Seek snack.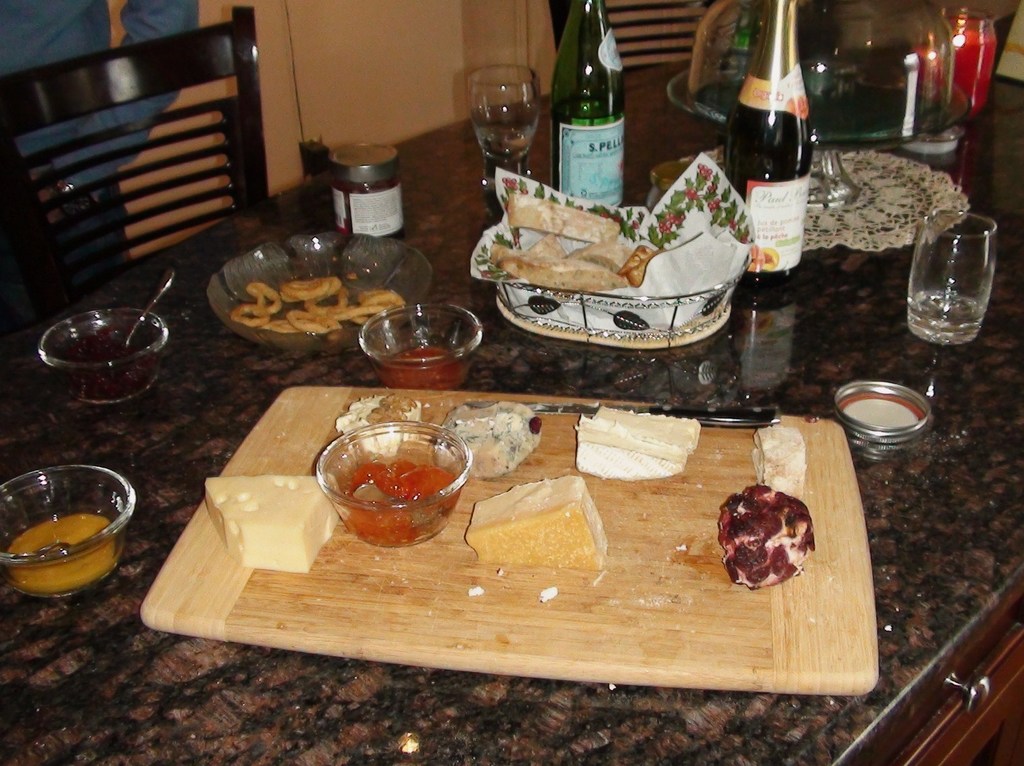
(x1=465, y1=469, x2=612, y2=570).
